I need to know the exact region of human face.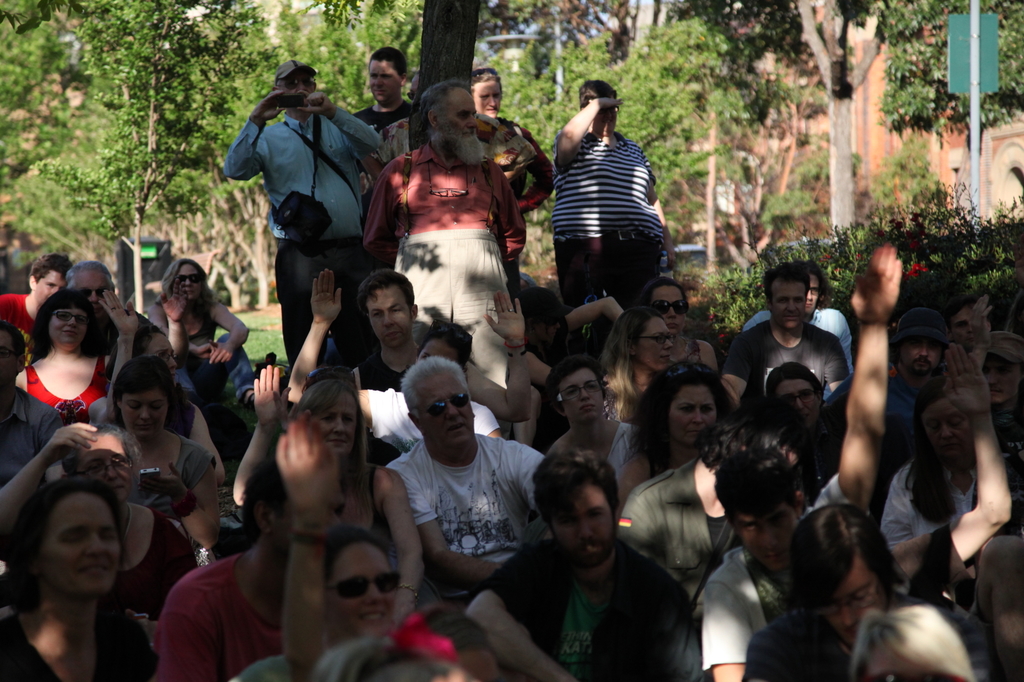
Region: BBox(48, 505, 123, 585).
